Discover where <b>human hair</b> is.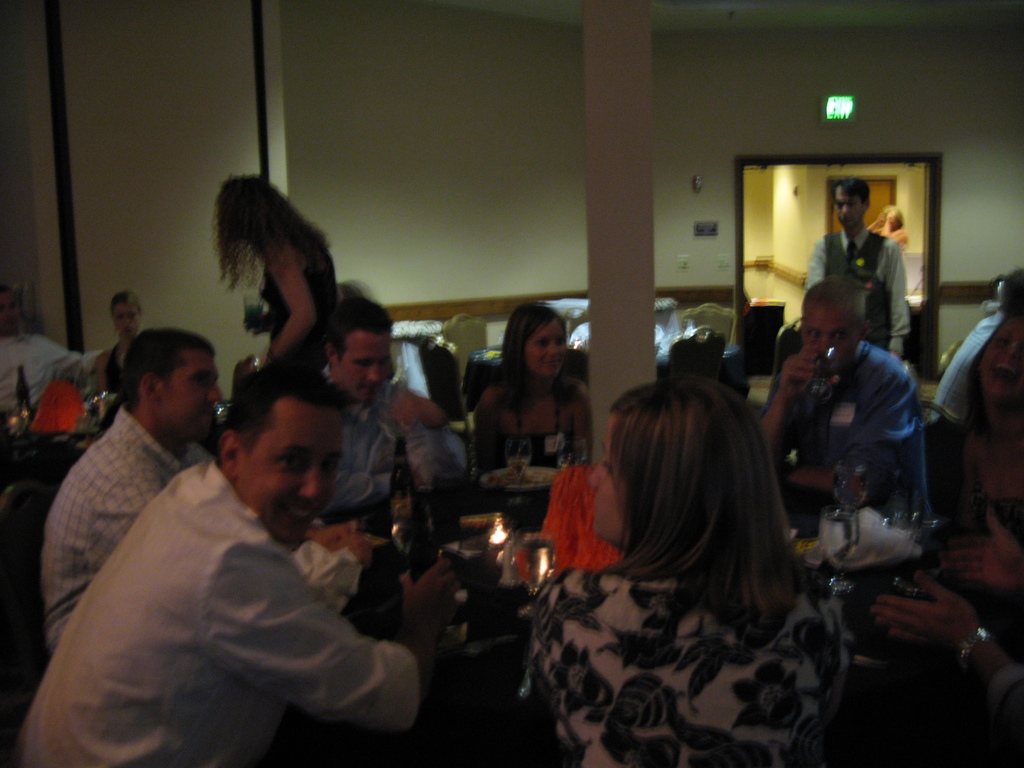
Discovered at crop(330, 295, 399, 360).
